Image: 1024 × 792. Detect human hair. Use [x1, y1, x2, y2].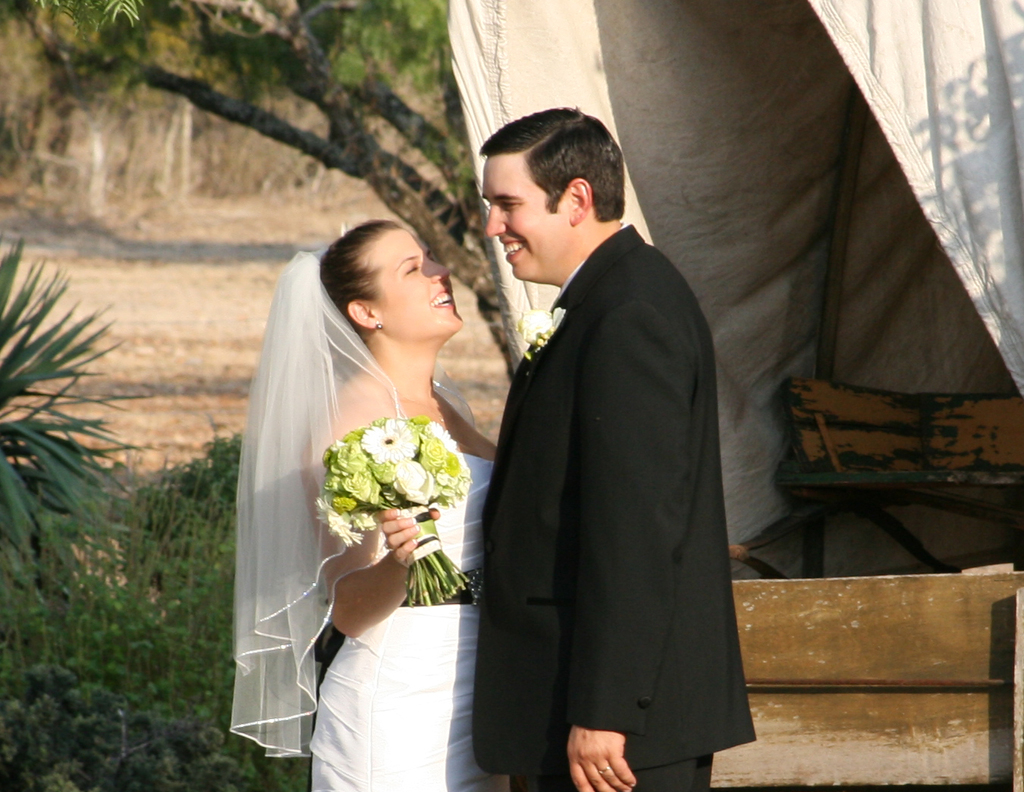
[317, 218, 405, 385].
